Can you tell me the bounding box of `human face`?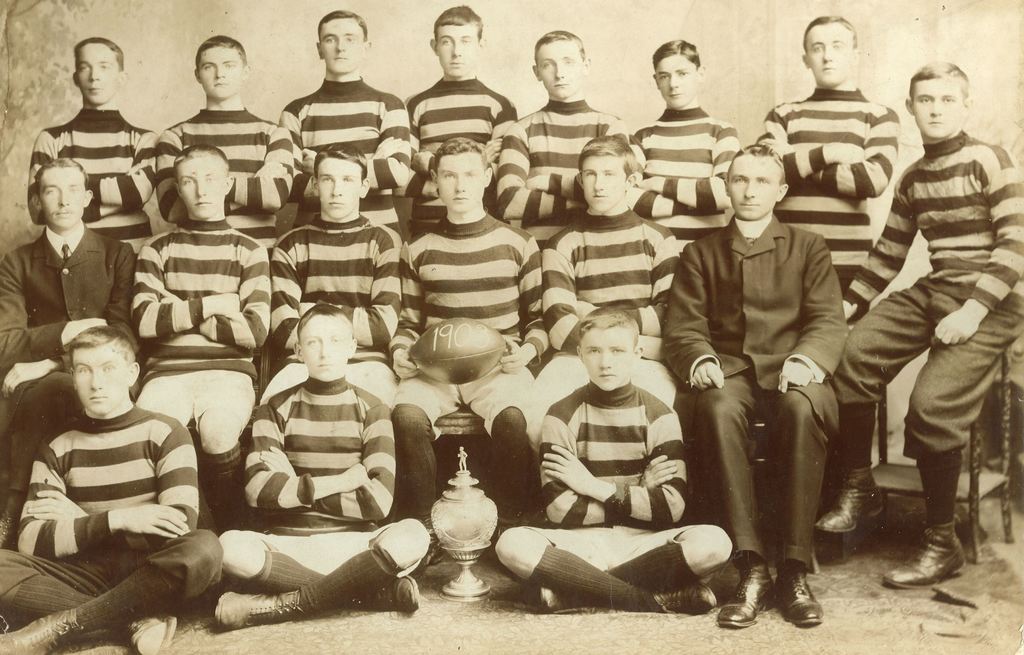
319, 160, 356, 216.
